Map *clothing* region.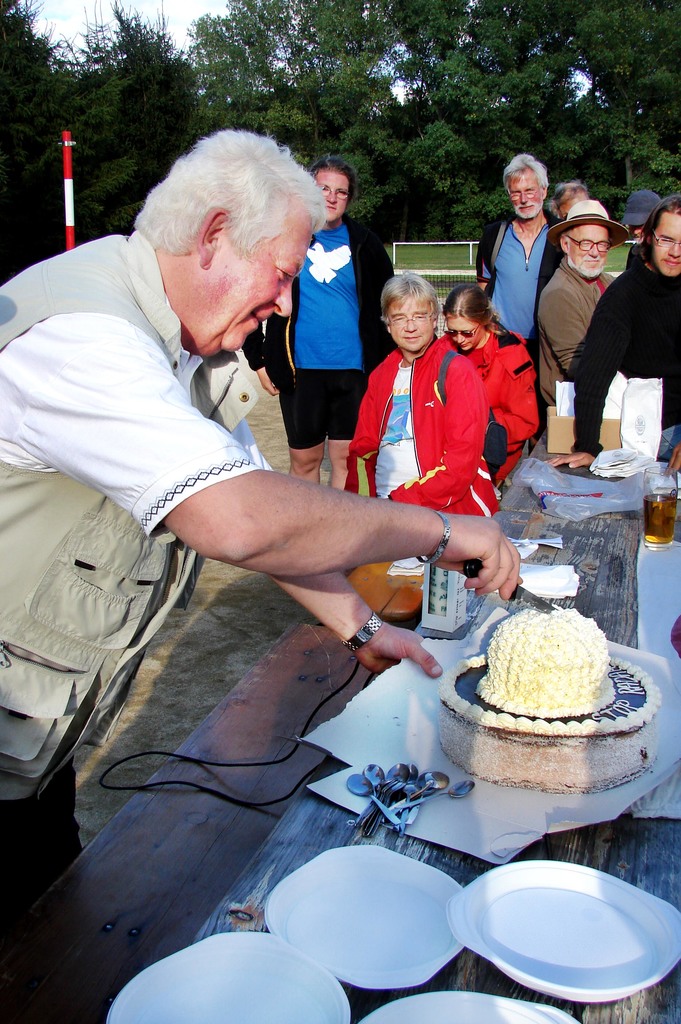
Mapped to (left=432, top=328, right=542, bottom=490).
